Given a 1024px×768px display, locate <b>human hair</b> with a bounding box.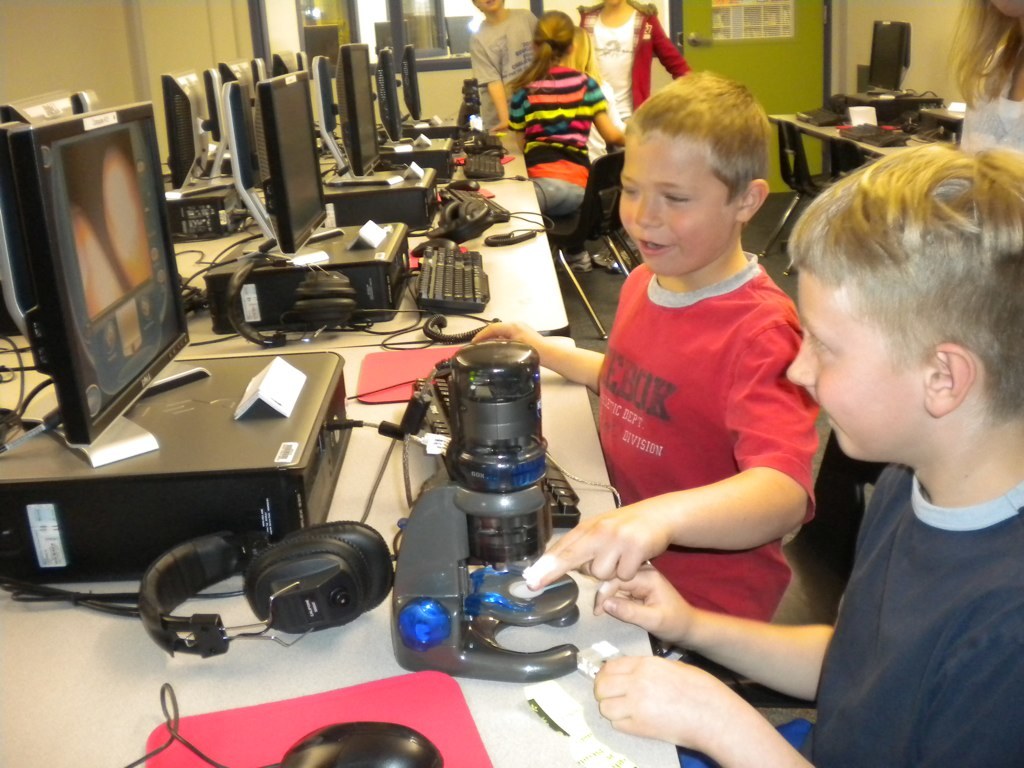
Located: locate(502, 11, 576, 95).
